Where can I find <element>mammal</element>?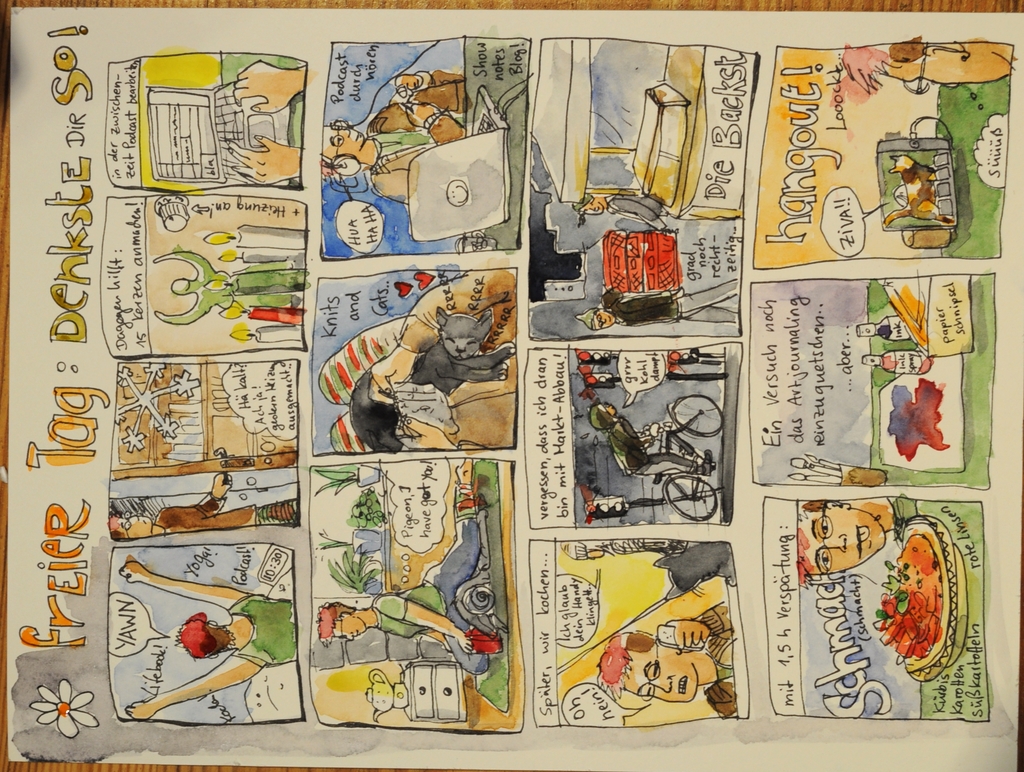
You can find it at crop(109, 468, 300, 541).
